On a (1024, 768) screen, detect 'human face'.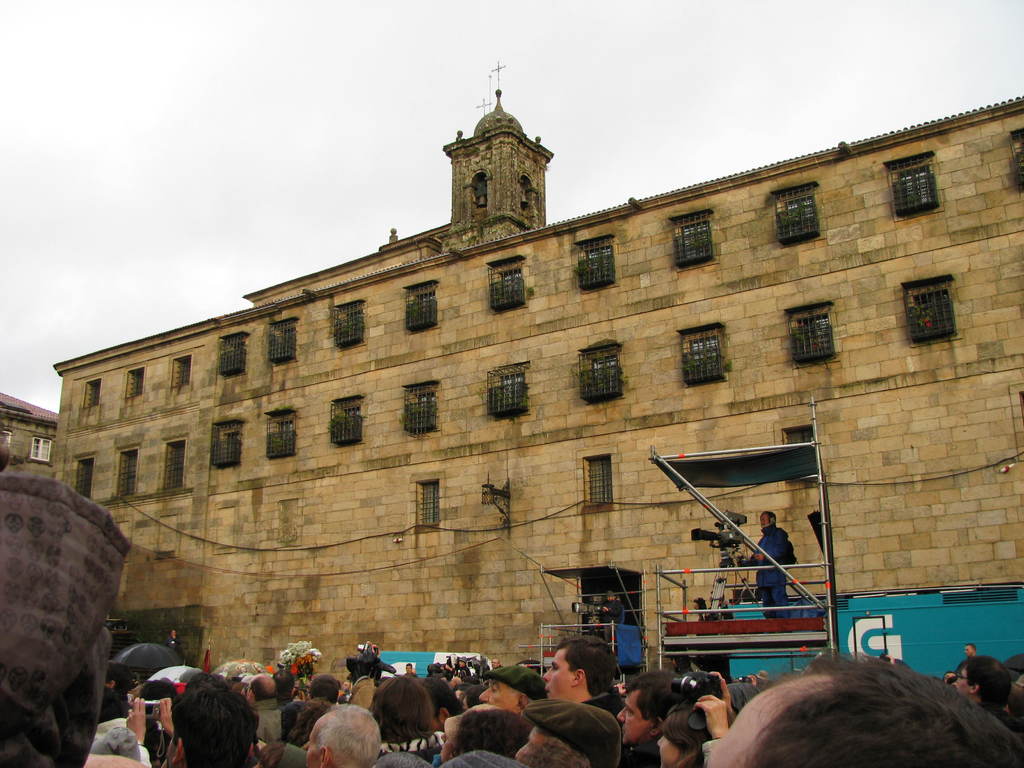
(514,723,550,764).
